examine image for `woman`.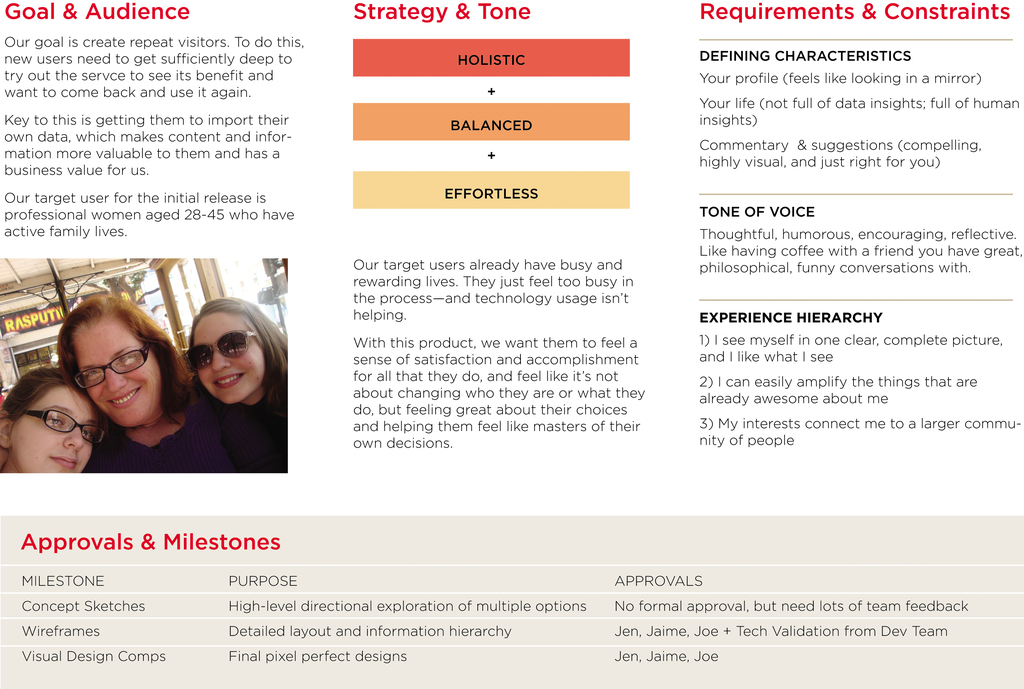
Examination result: 0, 369, 108, 471.
